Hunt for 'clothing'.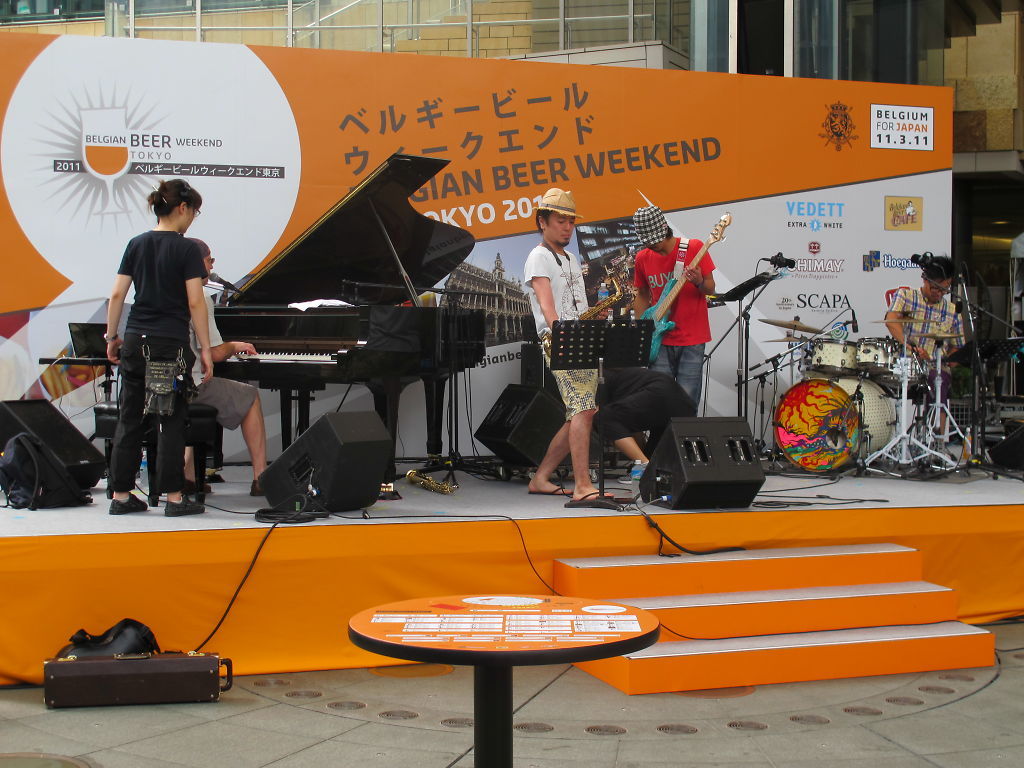
Hunted down at box=[521, 242, 601, 419].
